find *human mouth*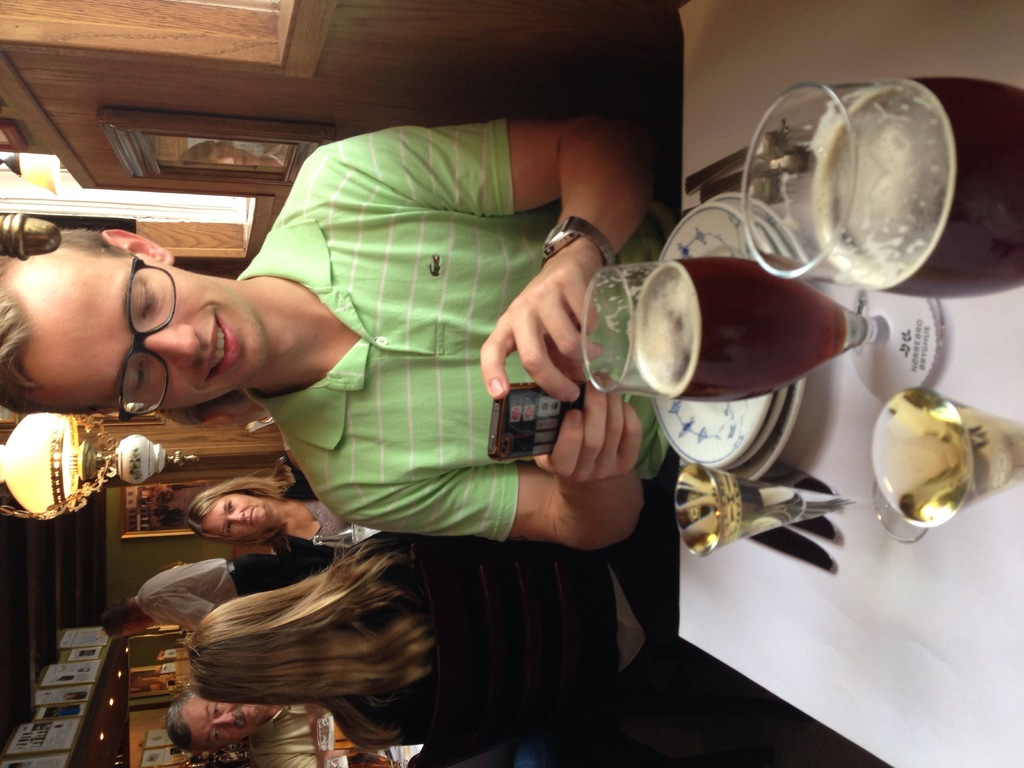
detection(236, 710, 244, 735)
